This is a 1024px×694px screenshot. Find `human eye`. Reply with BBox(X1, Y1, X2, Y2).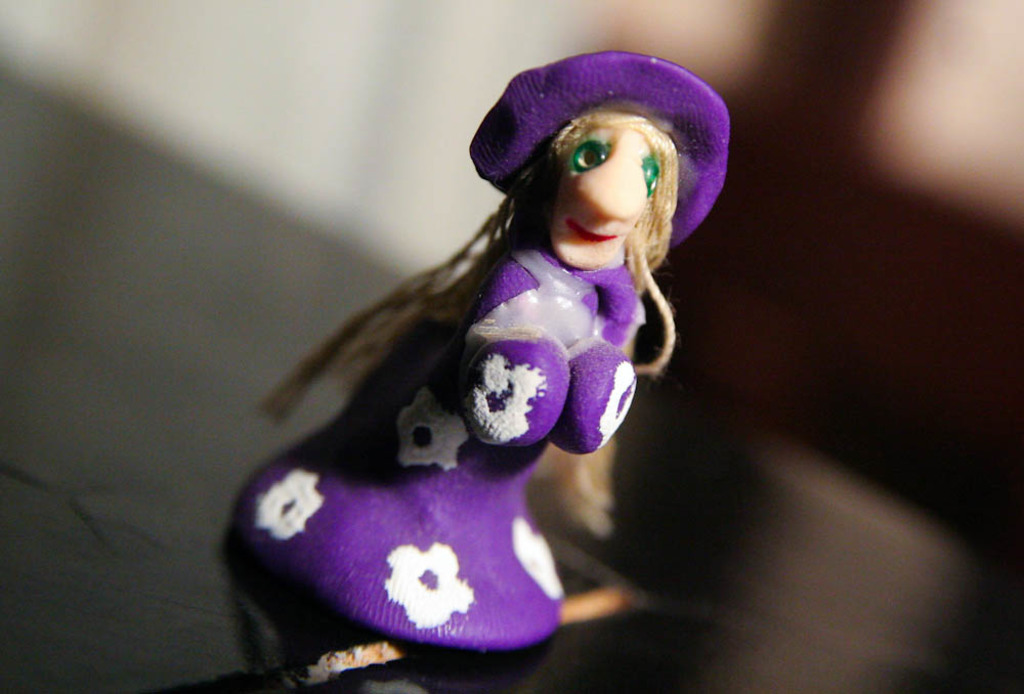
BBox(639, 155, 659, 199).
